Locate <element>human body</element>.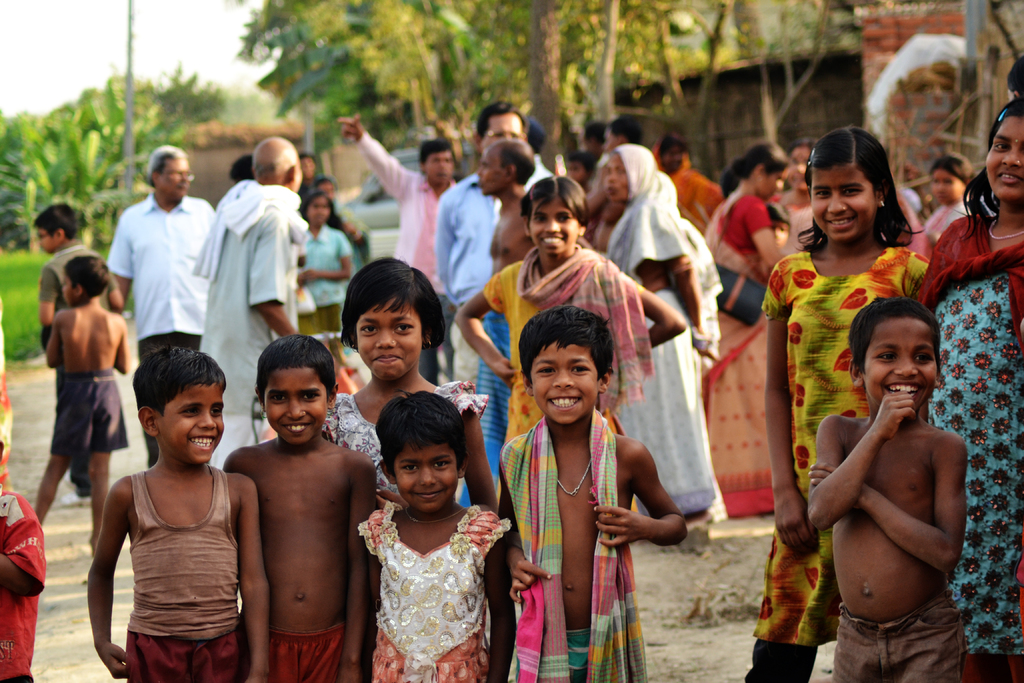
Bounding box: Rect(299, 226, 350, 357).
